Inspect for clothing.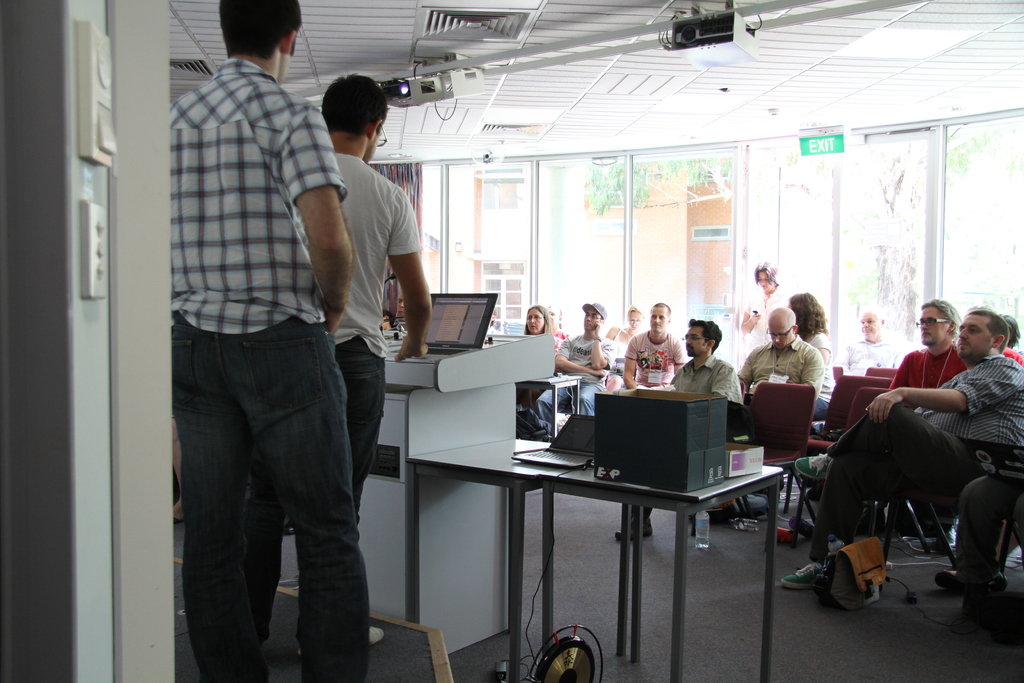
Inspection: left=626, top=329, right=682, bottom=385.
